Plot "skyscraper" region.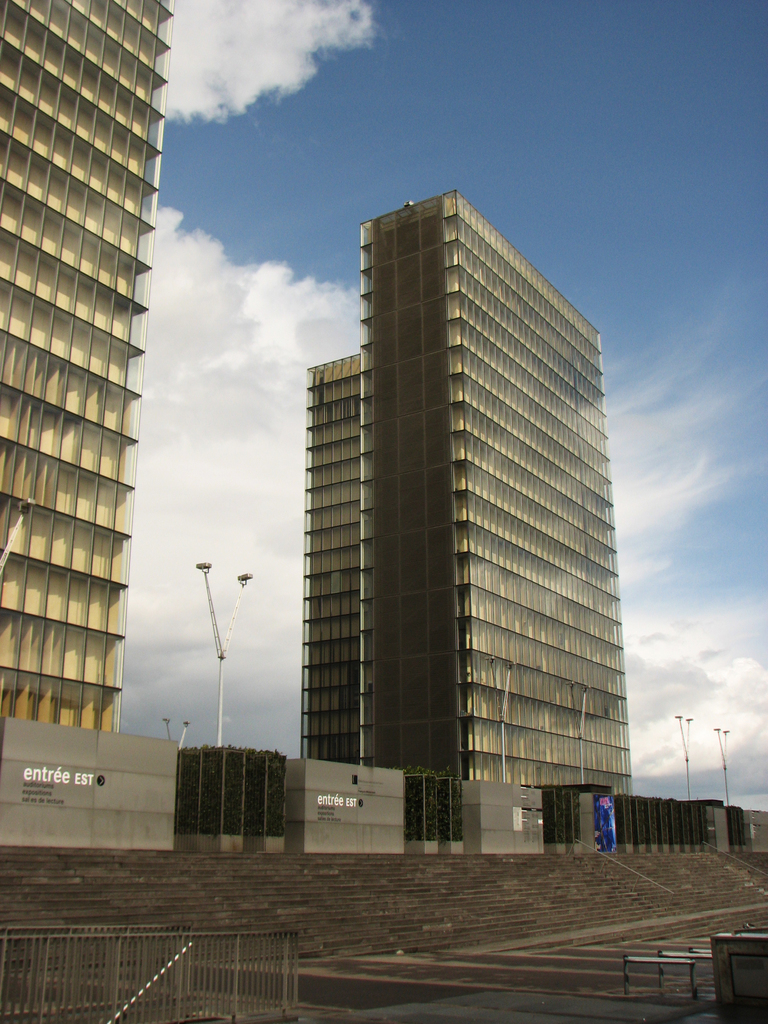
Plotted at bbox=[362, 182, 641, 794].
